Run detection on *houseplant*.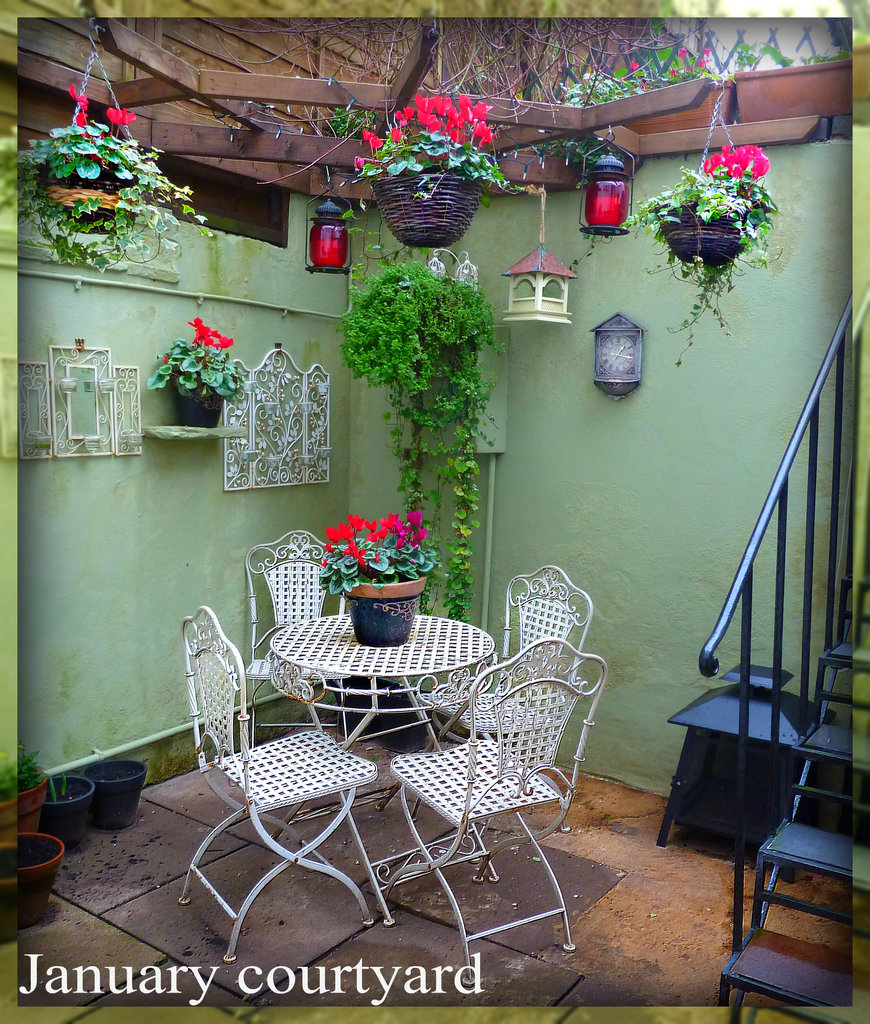
Result: 16 733 49 829.
